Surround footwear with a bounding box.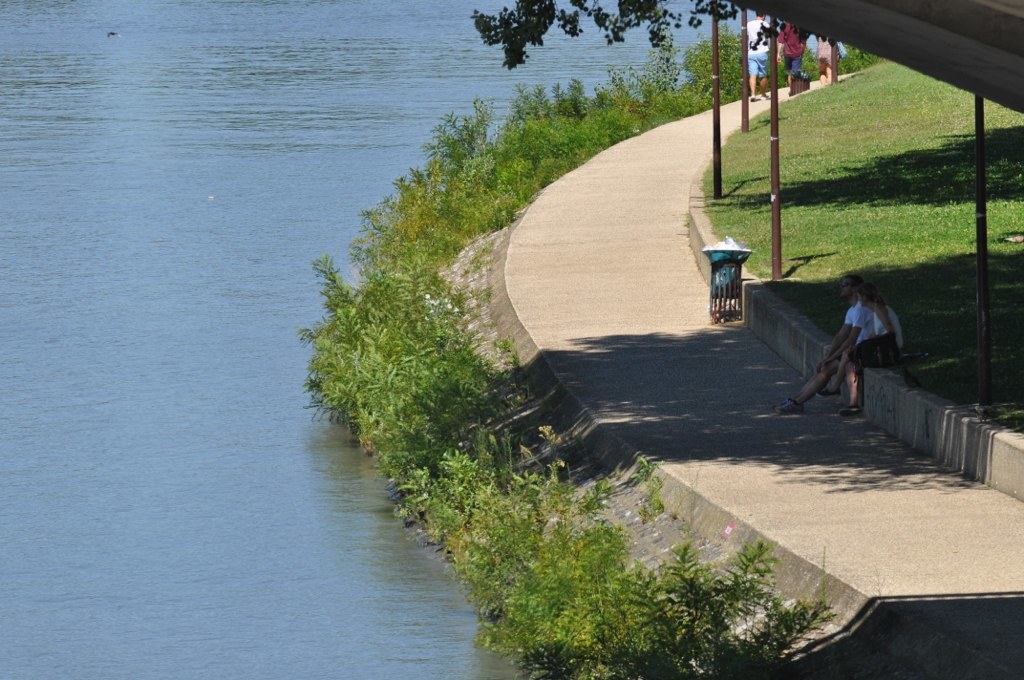
l=774, t=395, r=803, b=414.
